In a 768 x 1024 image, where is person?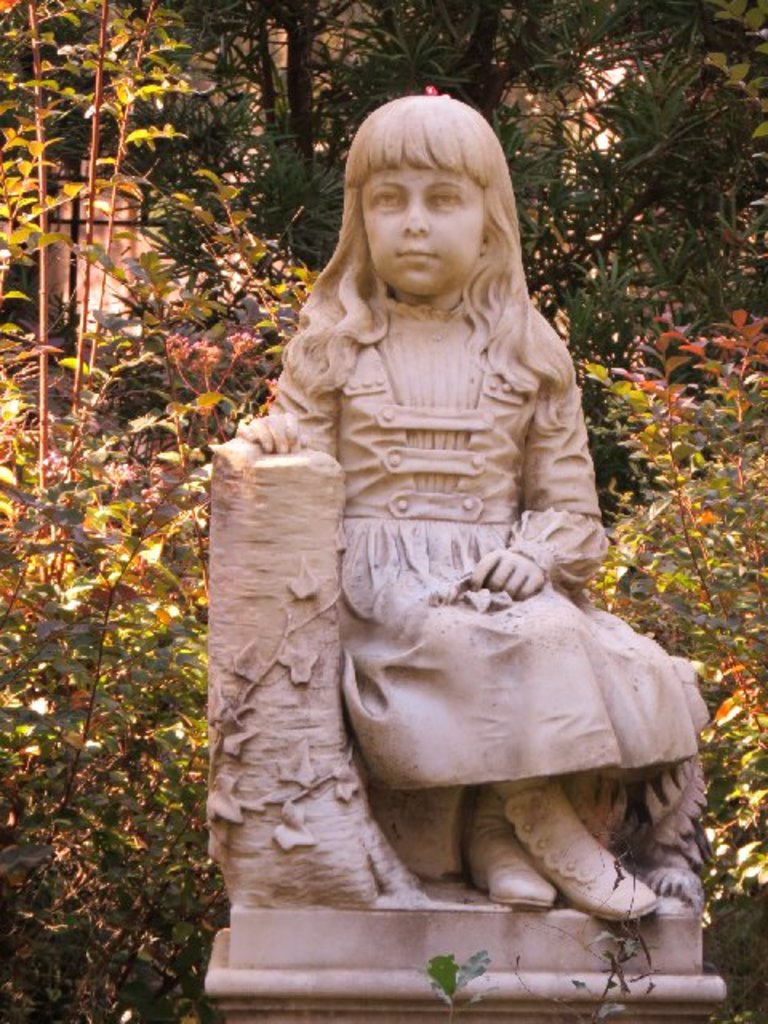
{"x1": 163, "y1": 83, "x2": 640, "y2": 997}.
